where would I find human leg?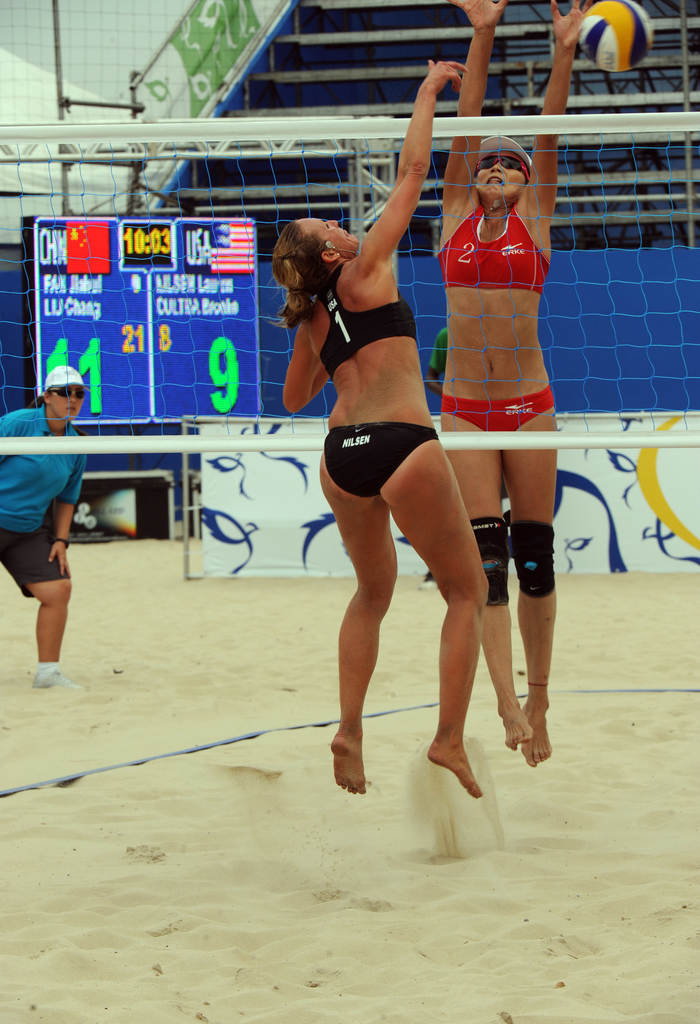
At region(8, 529, 76, 698).
